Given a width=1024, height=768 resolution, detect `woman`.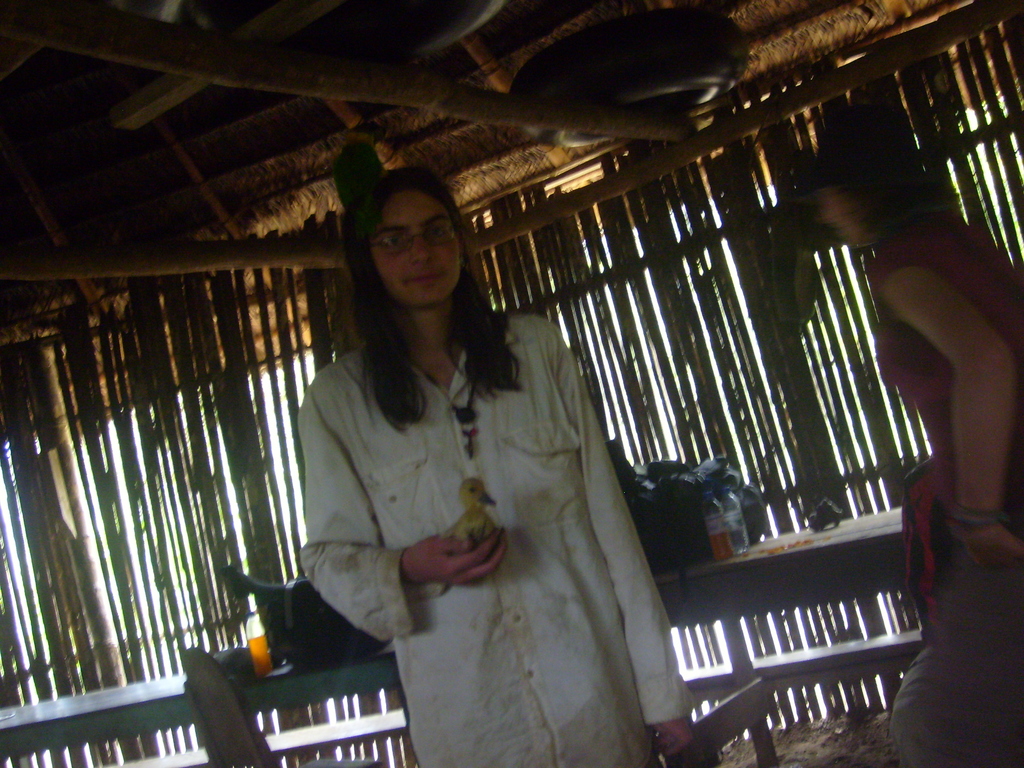
816/144/1023/648.
